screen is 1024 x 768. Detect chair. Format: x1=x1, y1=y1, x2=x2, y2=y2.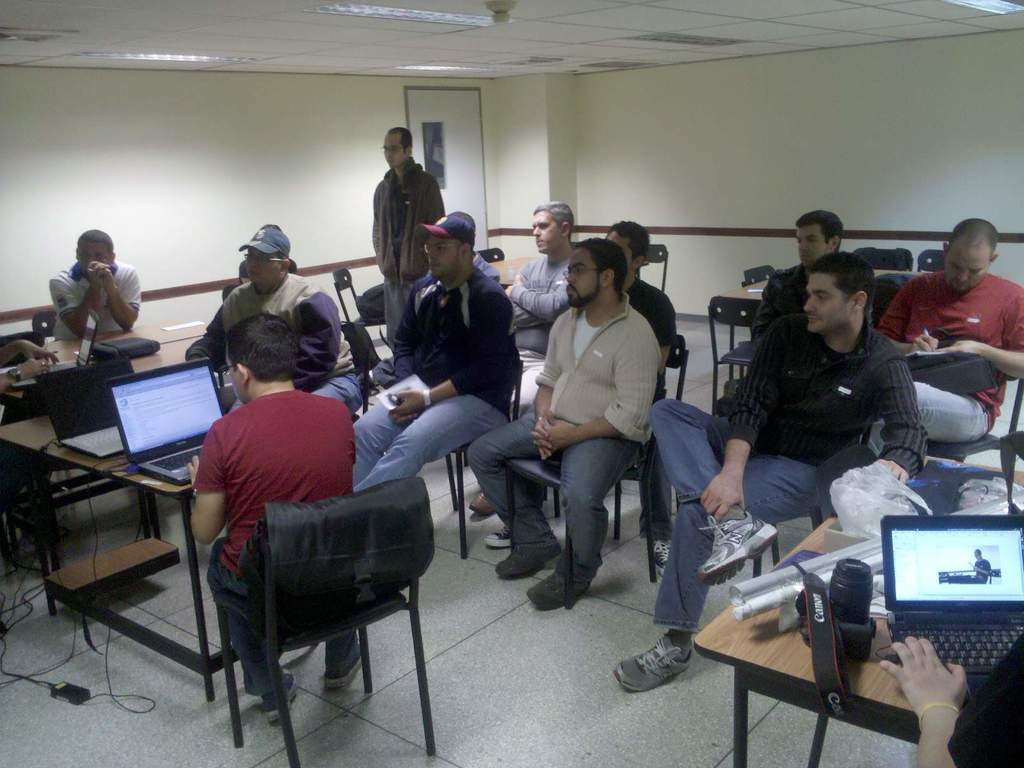
x1=382, y1=323, x2=525, y2=562.
